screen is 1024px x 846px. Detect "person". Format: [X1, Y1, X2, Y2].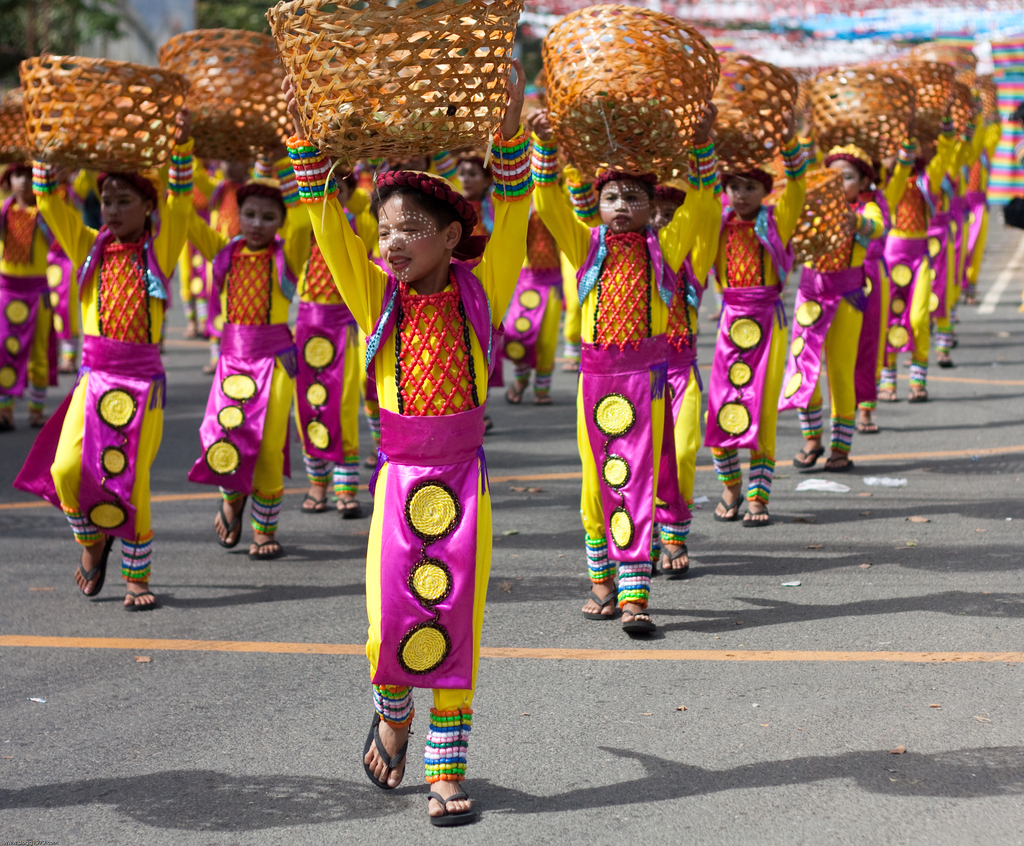
[533, 102, 730, 639].
